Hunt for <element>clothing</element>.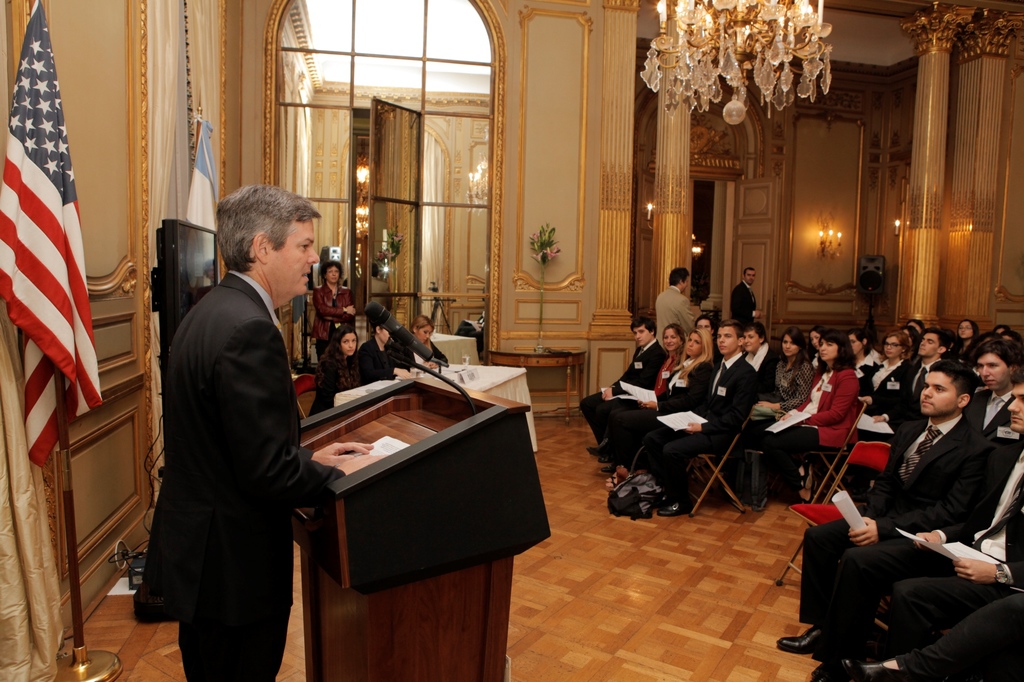
Hunted down at Rect(812, 368, 888, 472).
